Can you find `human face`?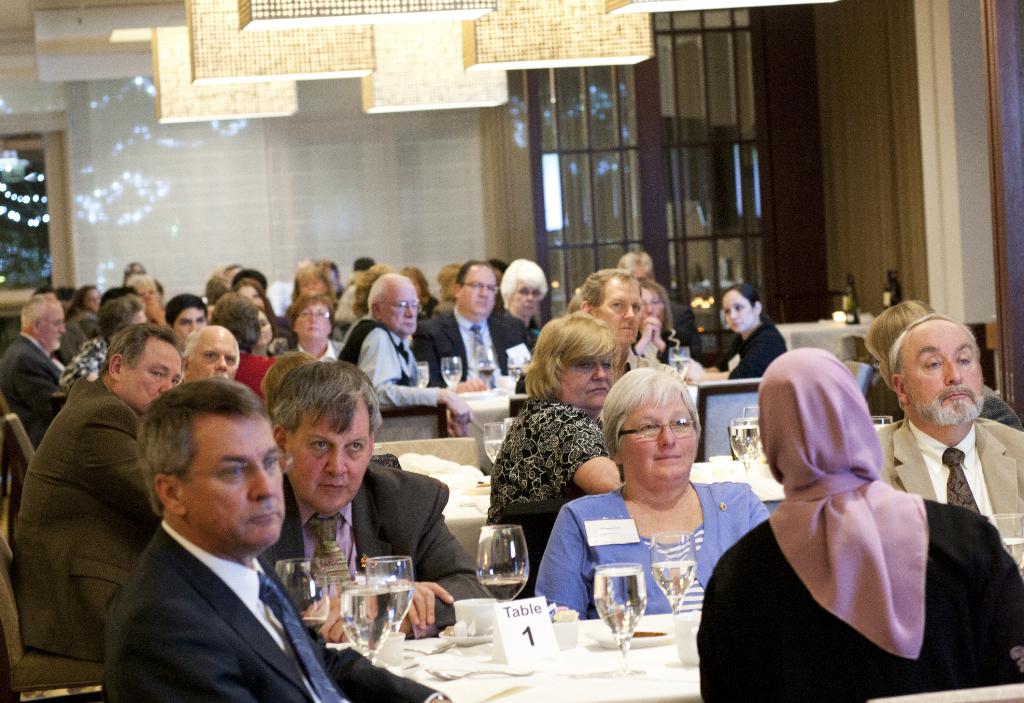
Yes, bounding box: 728, 288, 760, 328.
